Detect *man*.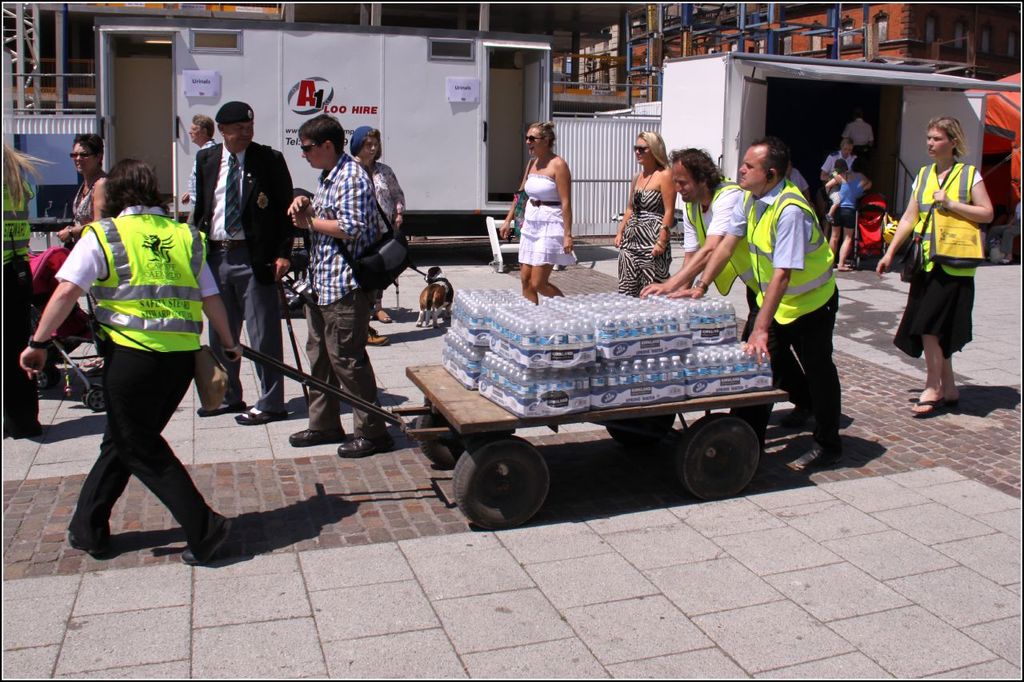
Detected at bbox=(19, 158, 242, 564).
